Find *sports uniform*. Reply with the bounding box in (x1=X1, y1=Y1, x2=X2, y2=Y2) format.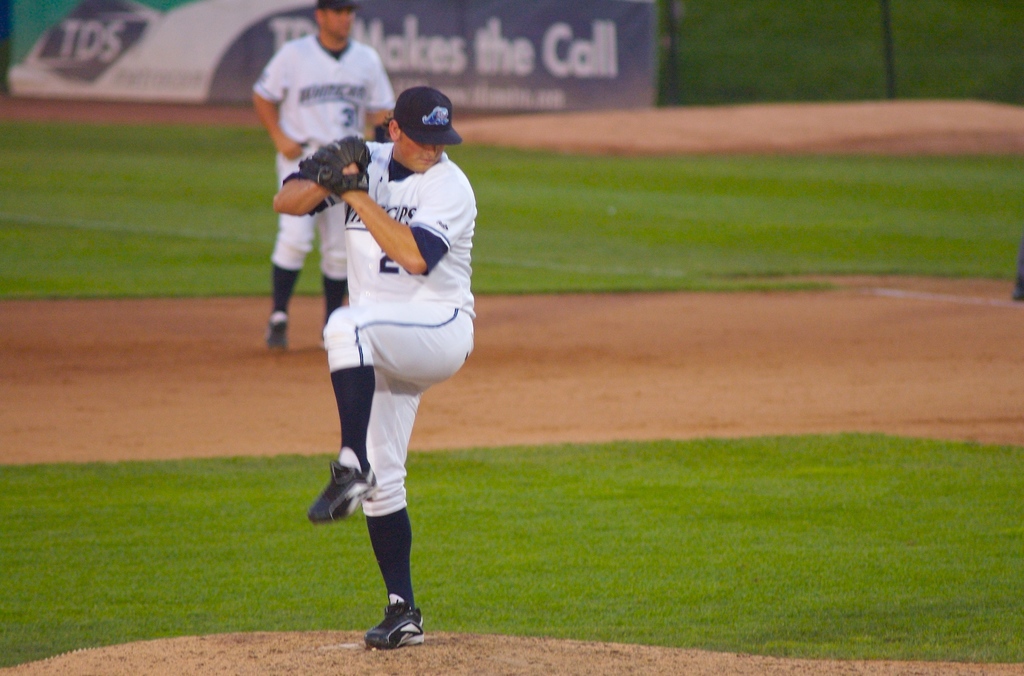
(x1=253, y1=31, x2=391, y2=332).
